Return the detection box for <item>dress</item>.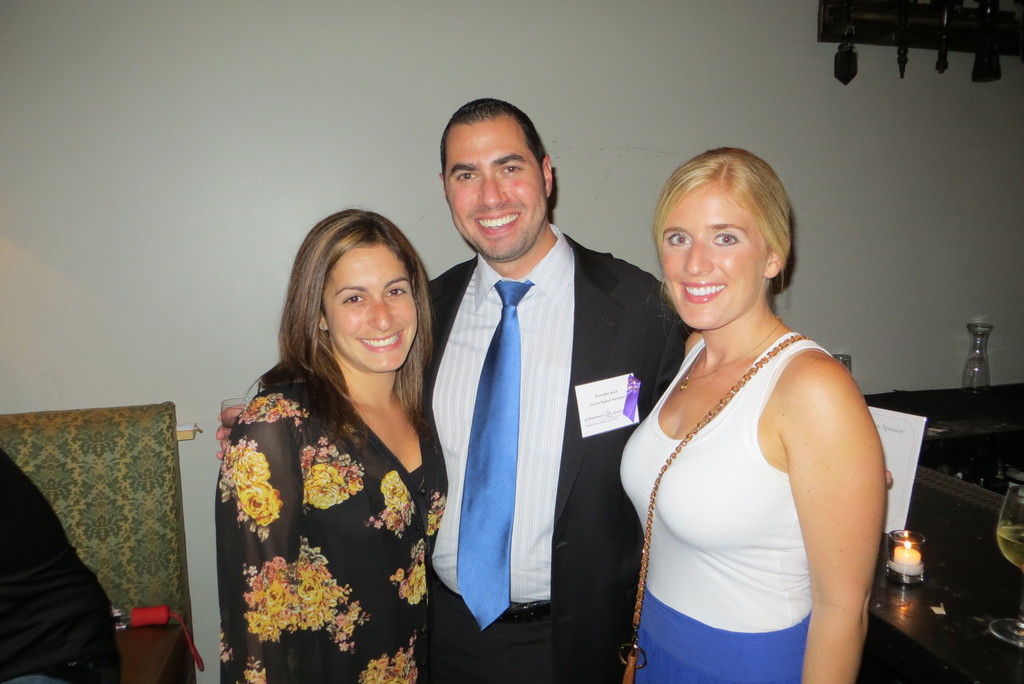
<box>214,377,448,683</box>.
